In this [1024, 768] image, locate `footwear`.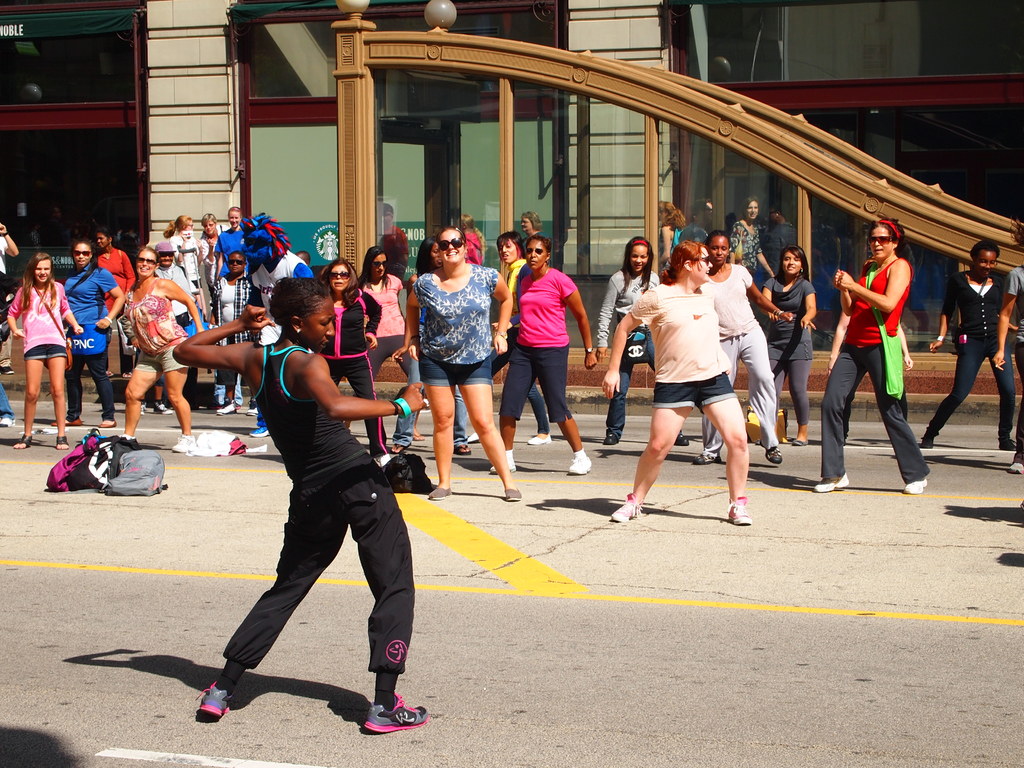
Bounding box: select_region(216, 401, 238, 415).
